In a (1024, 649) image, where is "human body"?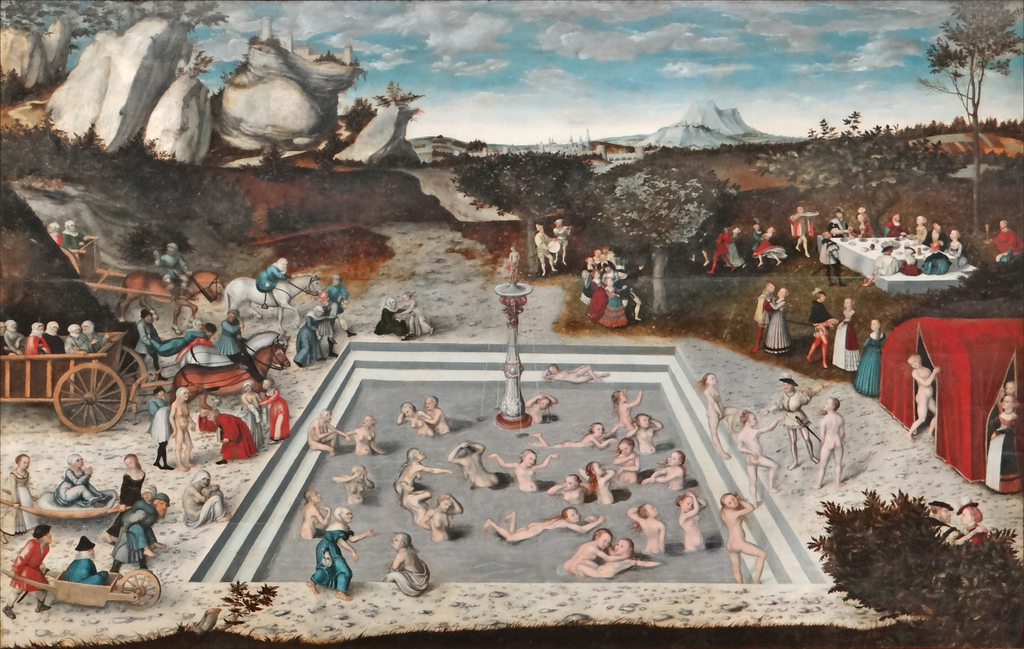
left=60, top=560, right=114, bottom=576.
